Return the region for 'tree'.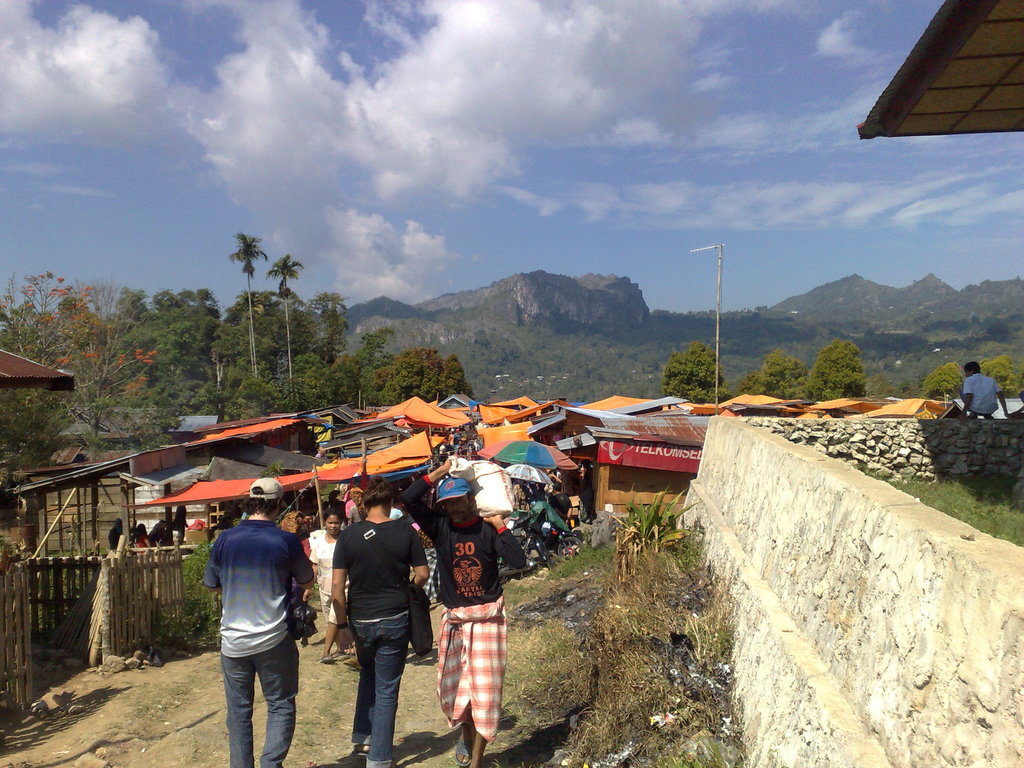
[left=796, top=336, right=868, bottom=396].
